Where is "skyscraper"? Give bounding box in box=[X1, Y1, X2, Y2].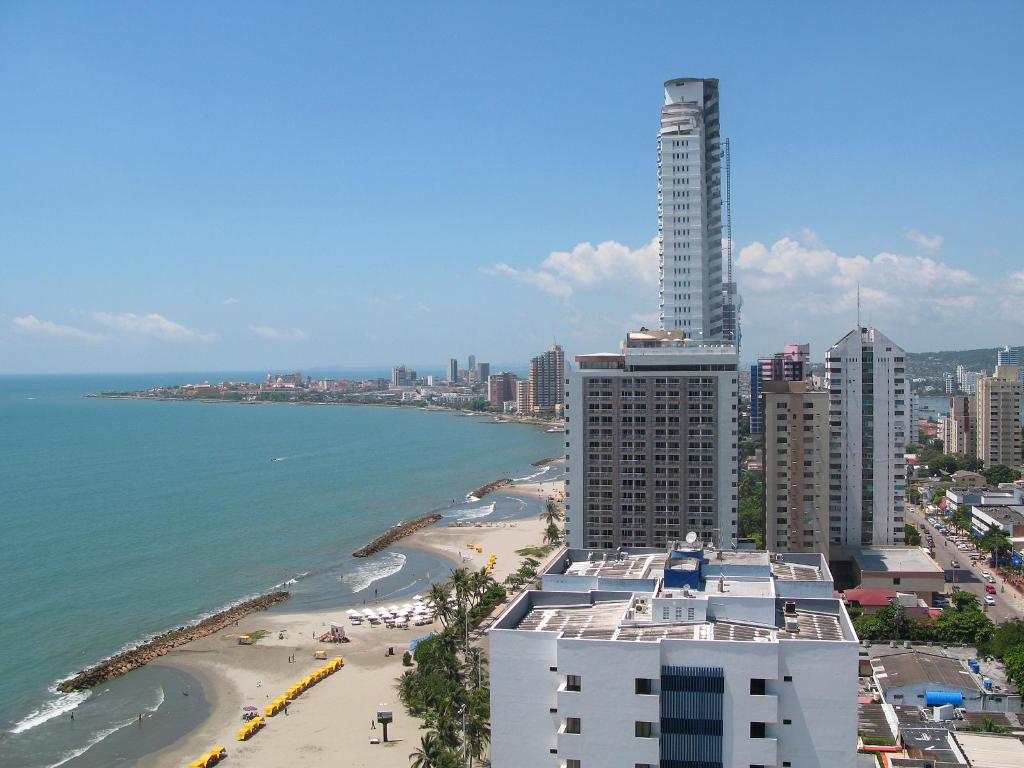
box=[516, 342, 567, 417].
